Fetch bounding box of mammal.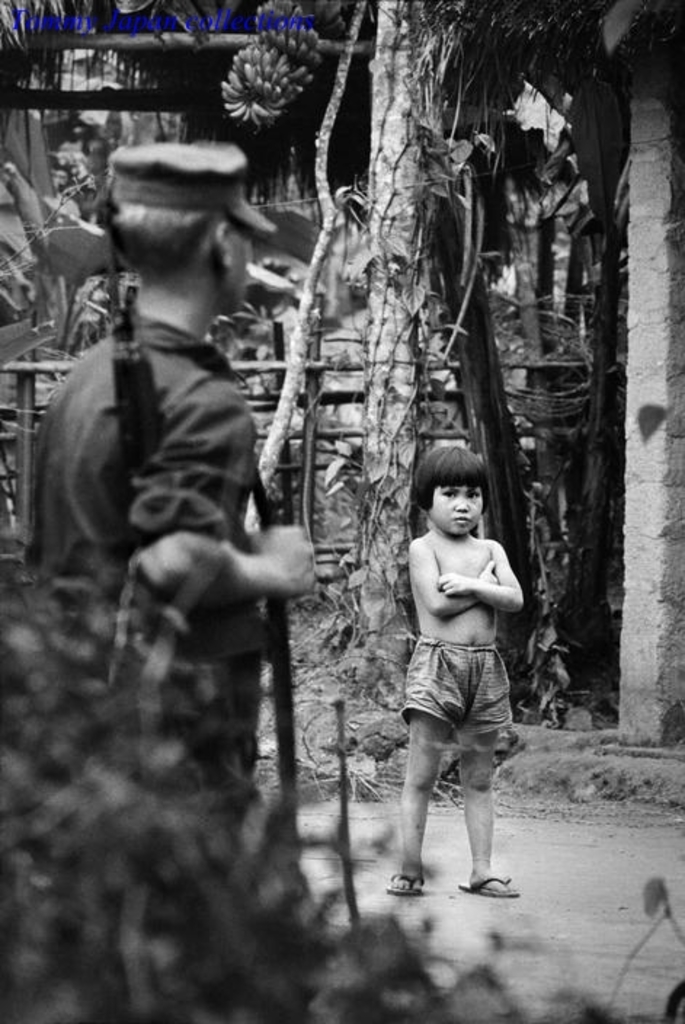
Bbox: {"left": 19, "top": 140, "right": 319, "bottom": 828}.
